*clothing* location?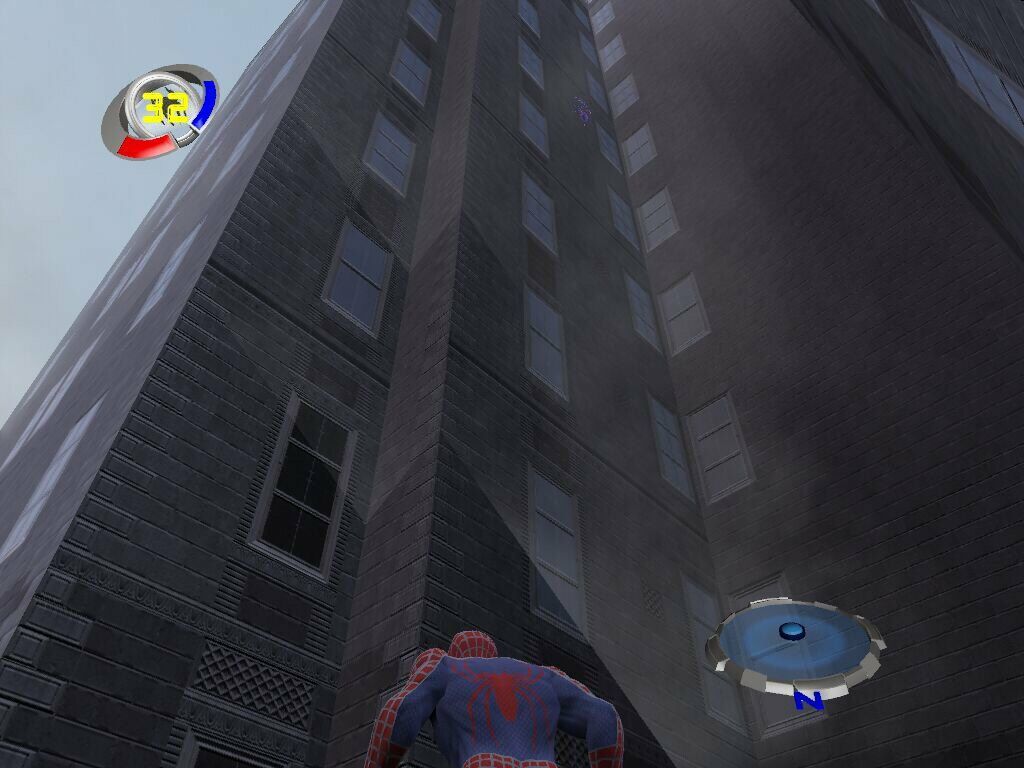
box=[375, 639, 613, 758]
